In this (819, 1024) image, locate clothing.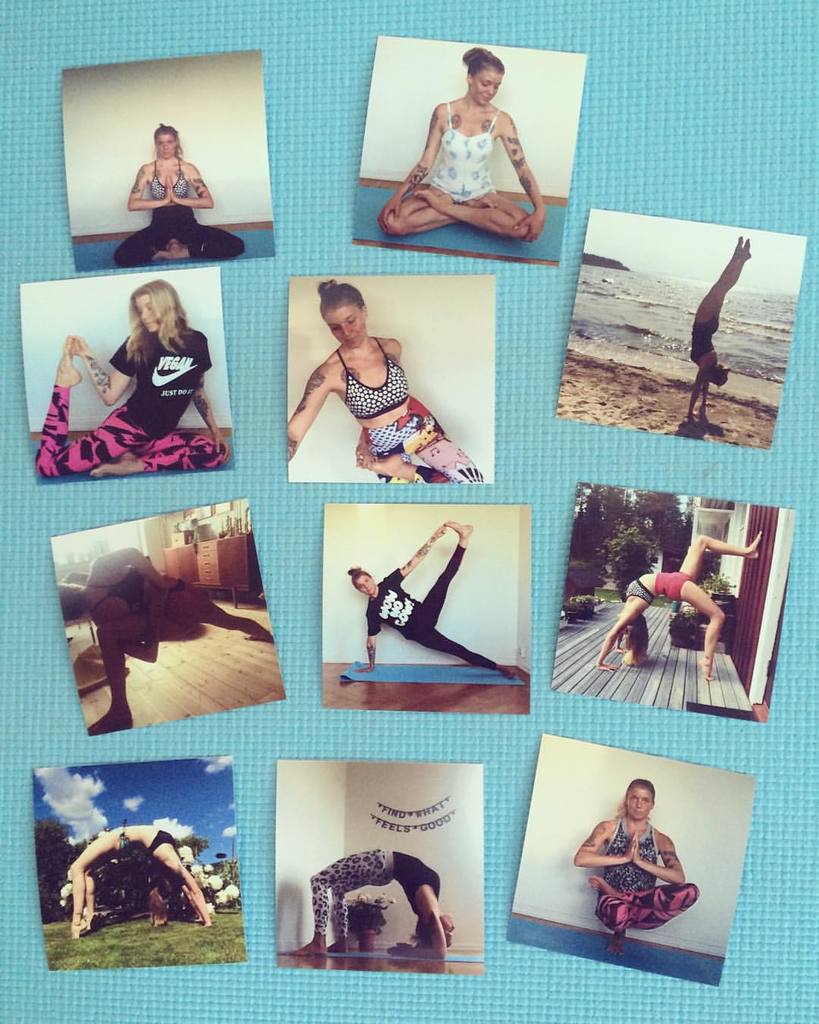
Bounding box: pyautogui.locateOnScreen(116, 823, 176, 854).
